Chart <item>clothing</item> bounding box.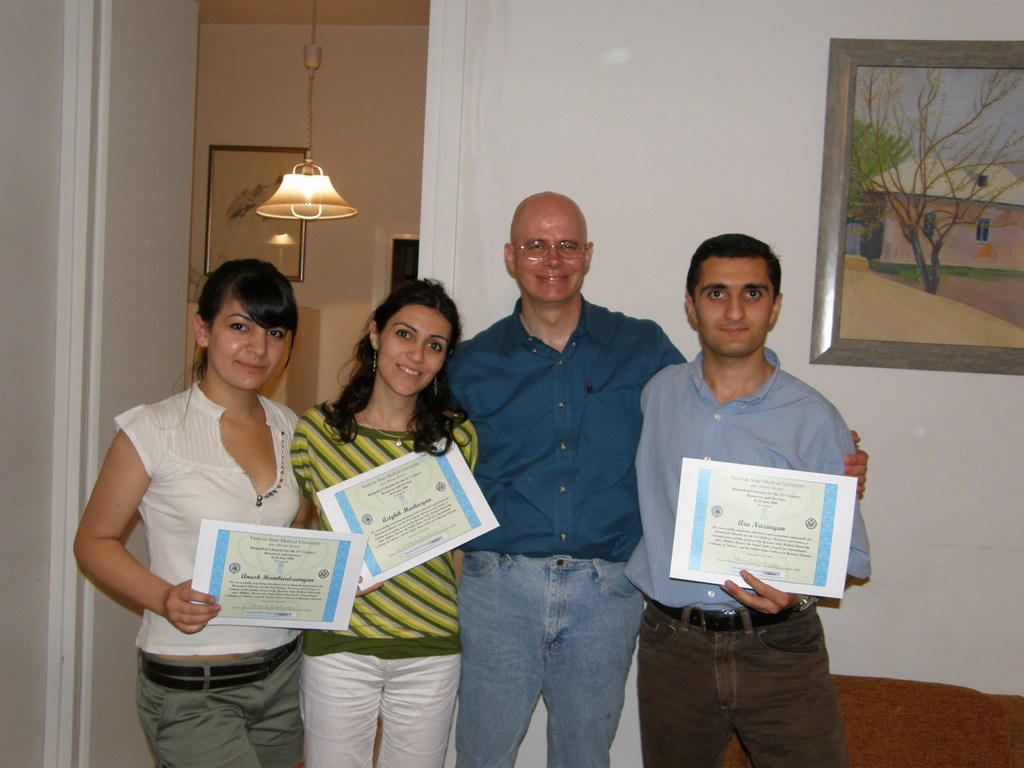
Charted: bbox(293, 400, 476, 767).
